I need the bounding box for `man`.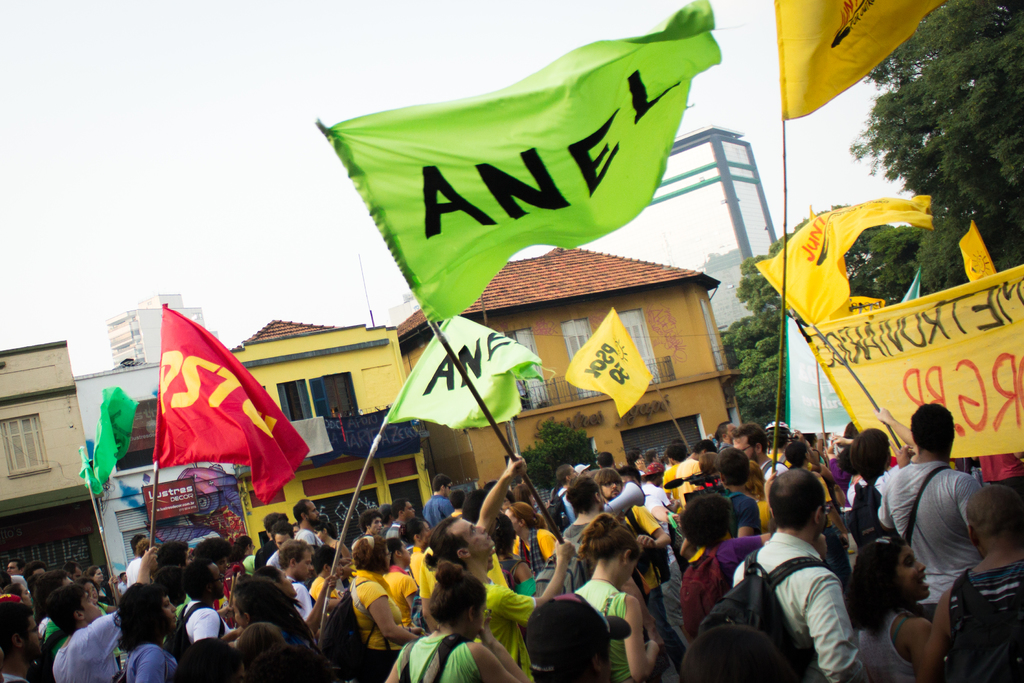
Here it is: 589, 468, 680, 667.
